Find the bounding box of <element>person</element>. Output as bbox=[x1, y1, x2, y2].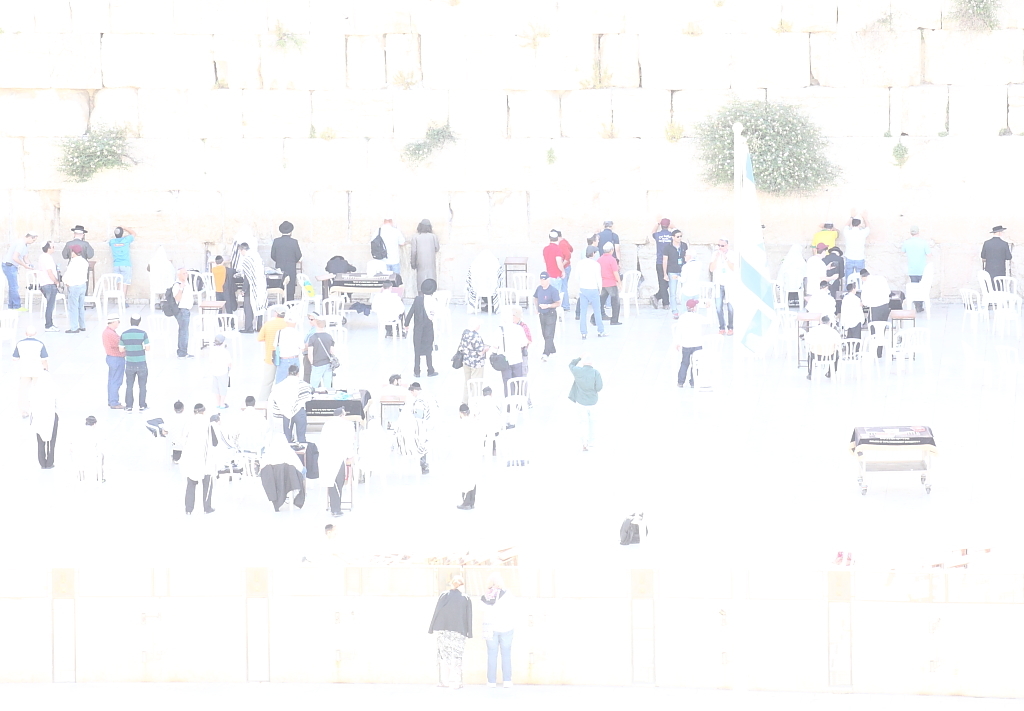
bbox=[318, 405, 352, 514].
